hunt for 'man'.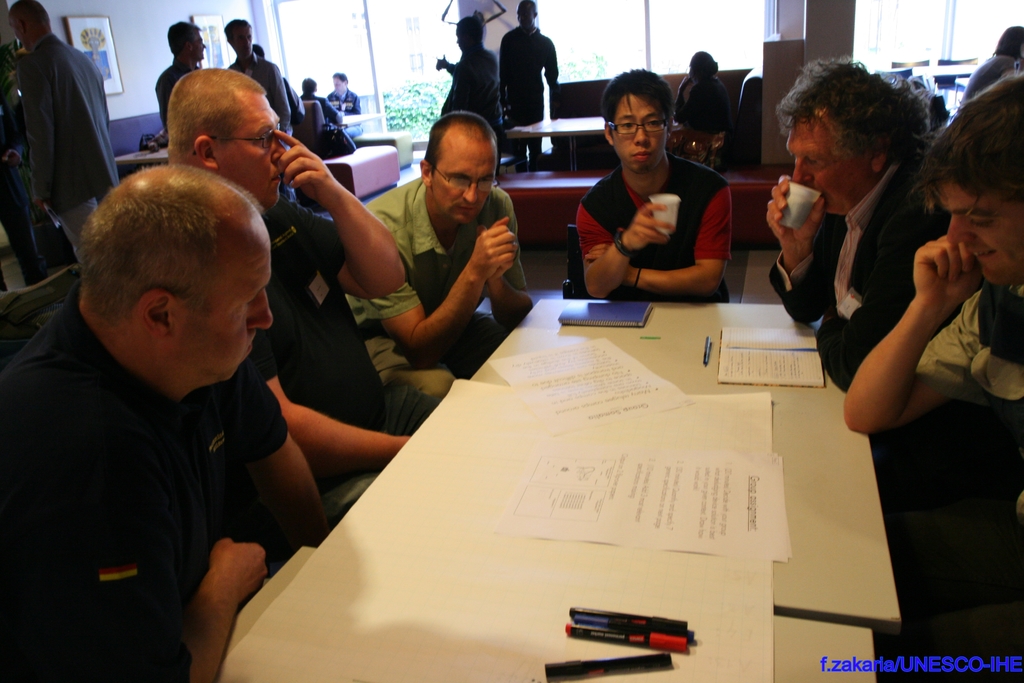
Hunted down at x1=495, y1=0, x2=561, y2=165.
